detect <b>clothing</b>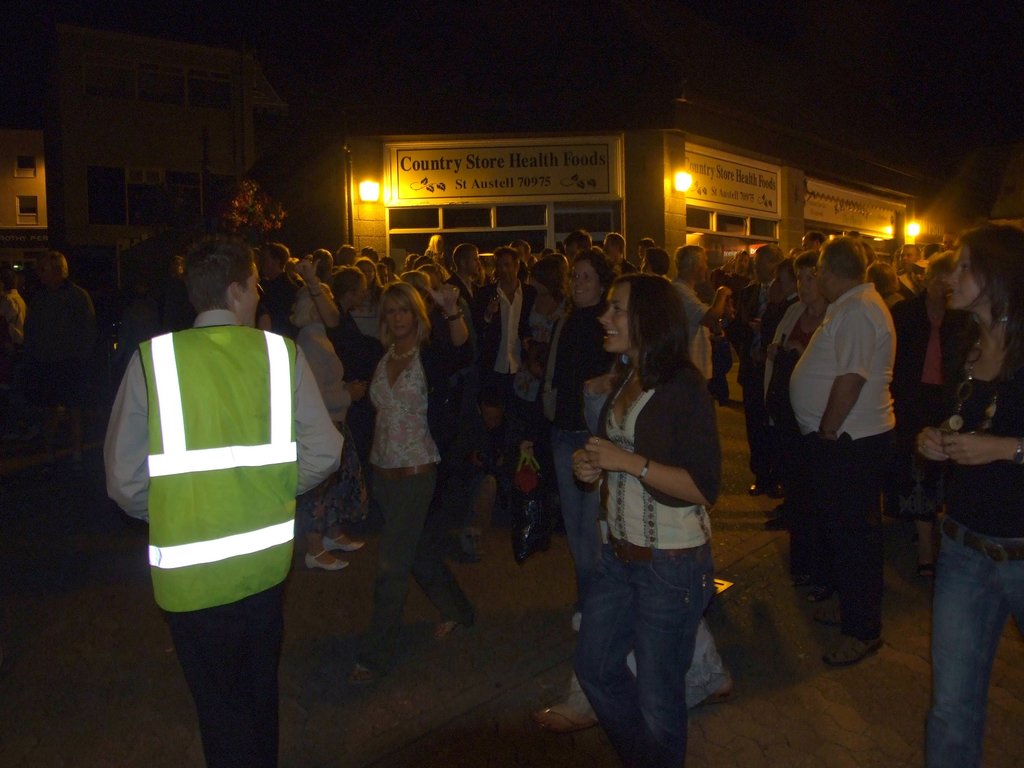
crop(296, 316, 354, 431)
